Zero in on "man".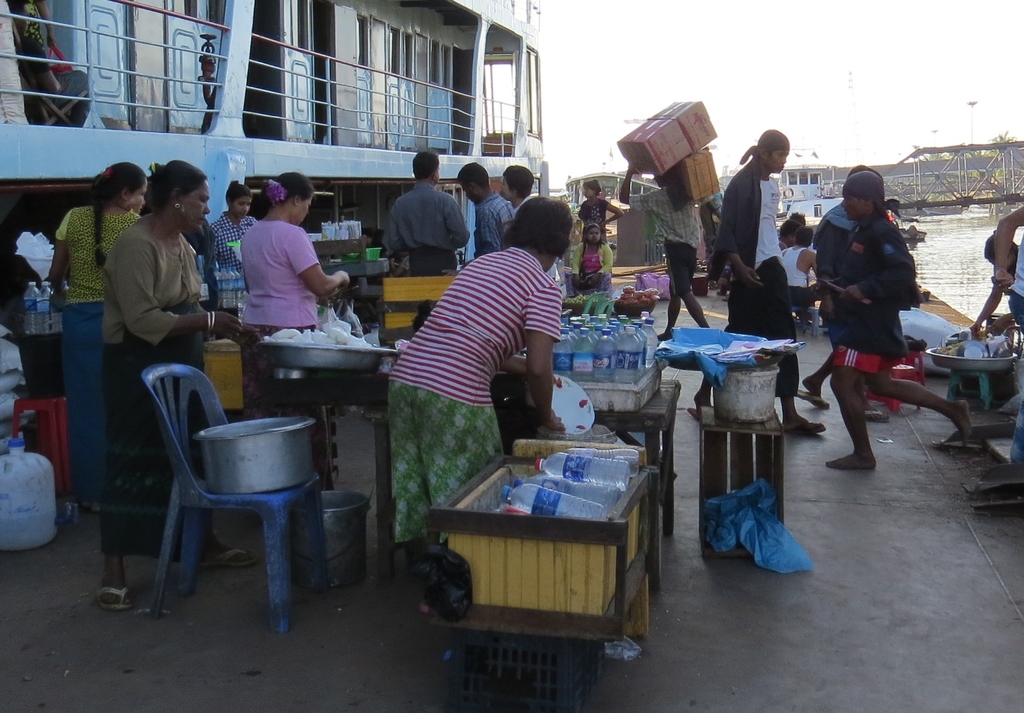
Zeroed in: x1=986, y1=202, x2=1023, y2=471.
